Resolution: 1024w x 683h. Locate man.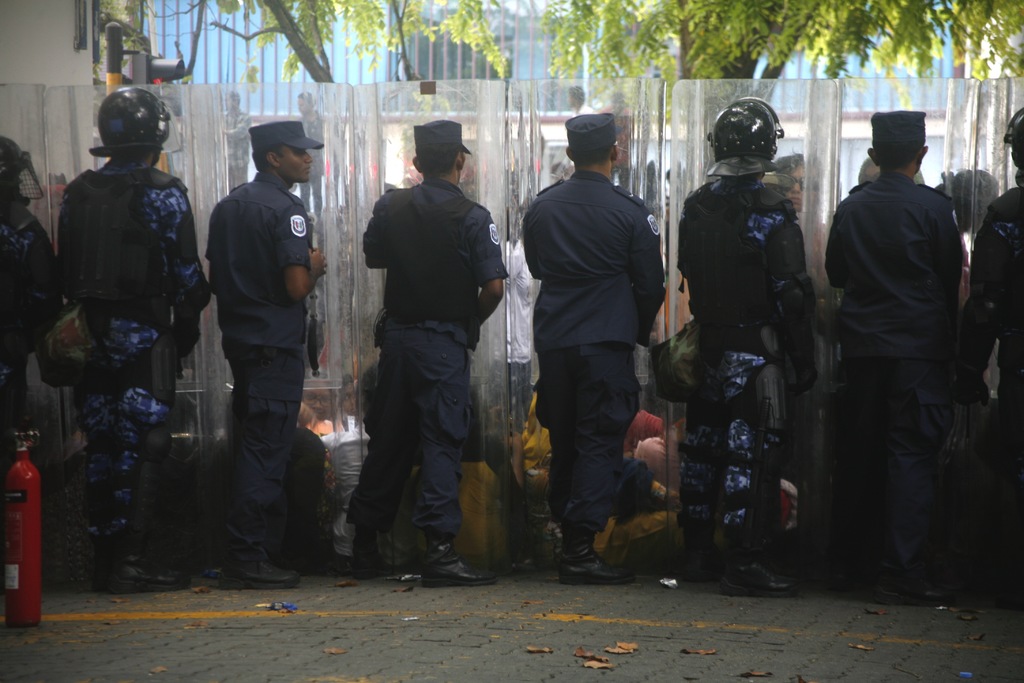
pyautogui.locateOnScreen(517, 109, 683, 584).
